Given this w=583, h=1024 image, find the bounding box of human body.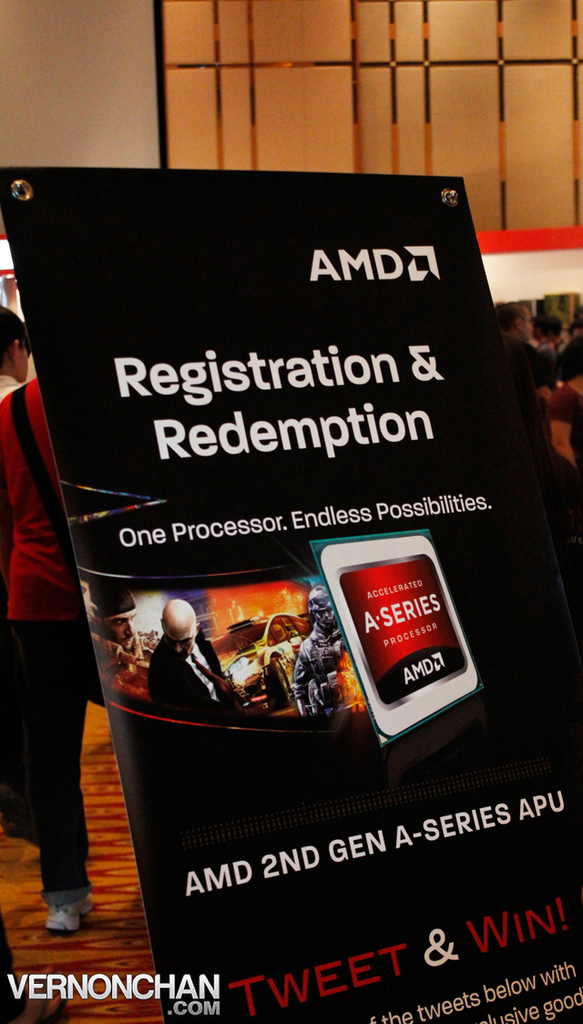
rect(0, 378, 100, 929).
